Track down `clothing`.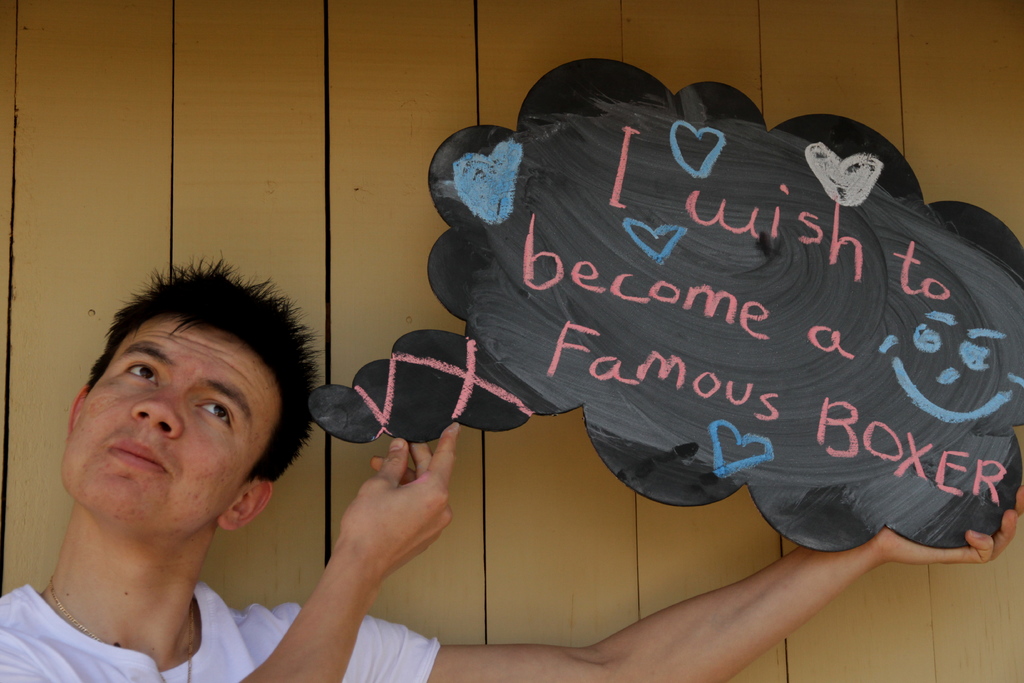
Tracked to [x1=0, y1=573, x2=441, y2=682].
